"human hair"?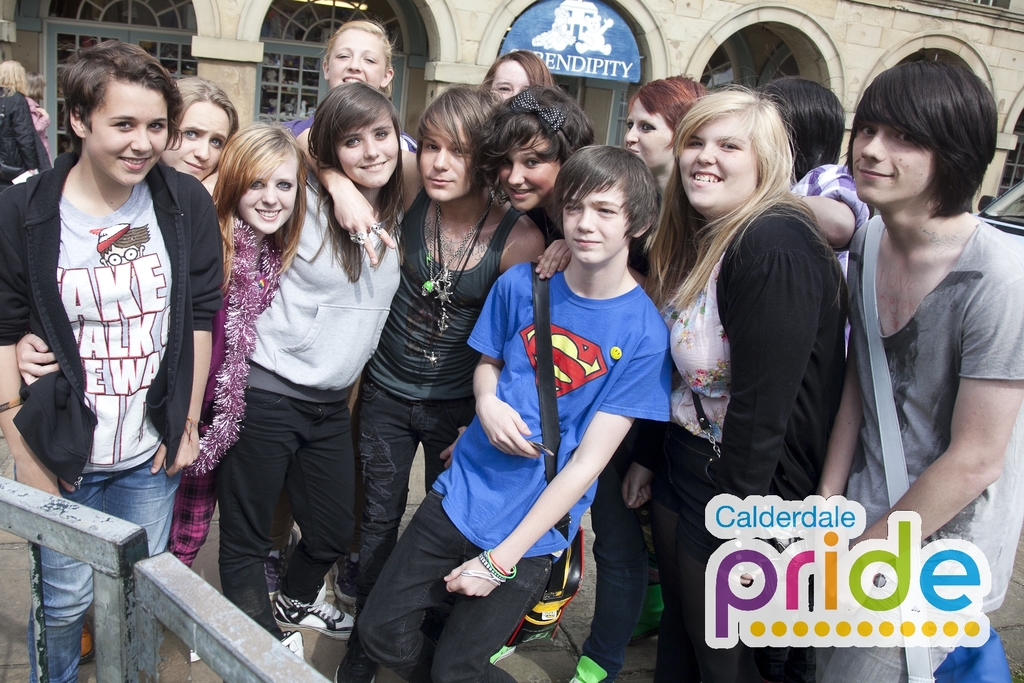
(x1=417, y1=89, x2=511, y2=202)
